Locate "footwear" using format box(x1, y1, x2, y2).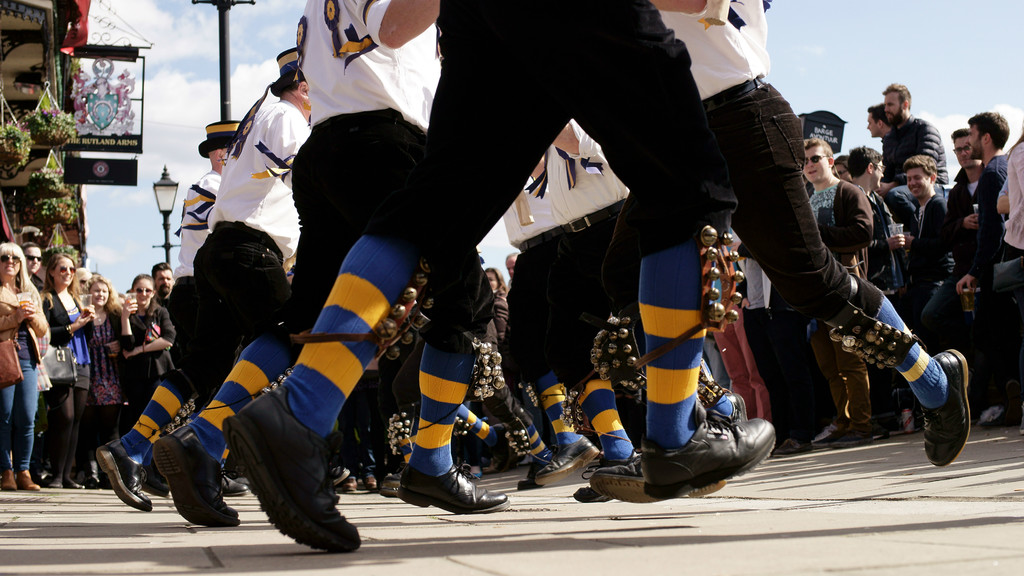
box(50, 477, 61, 486).
